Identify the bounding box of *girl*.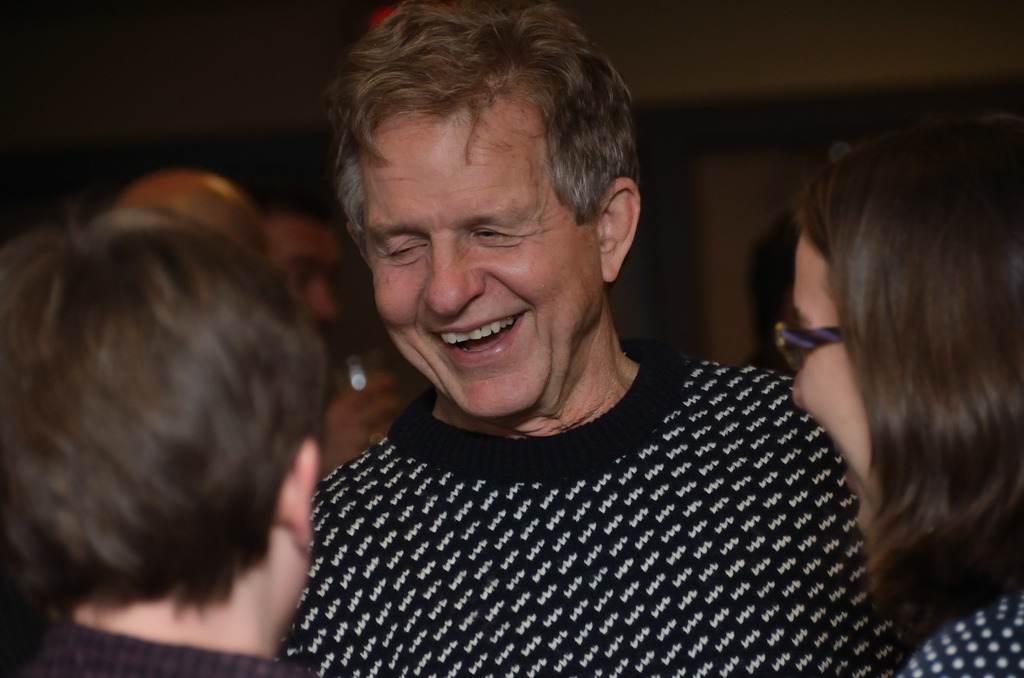
l=767, t=111, r=1023, b=677.
